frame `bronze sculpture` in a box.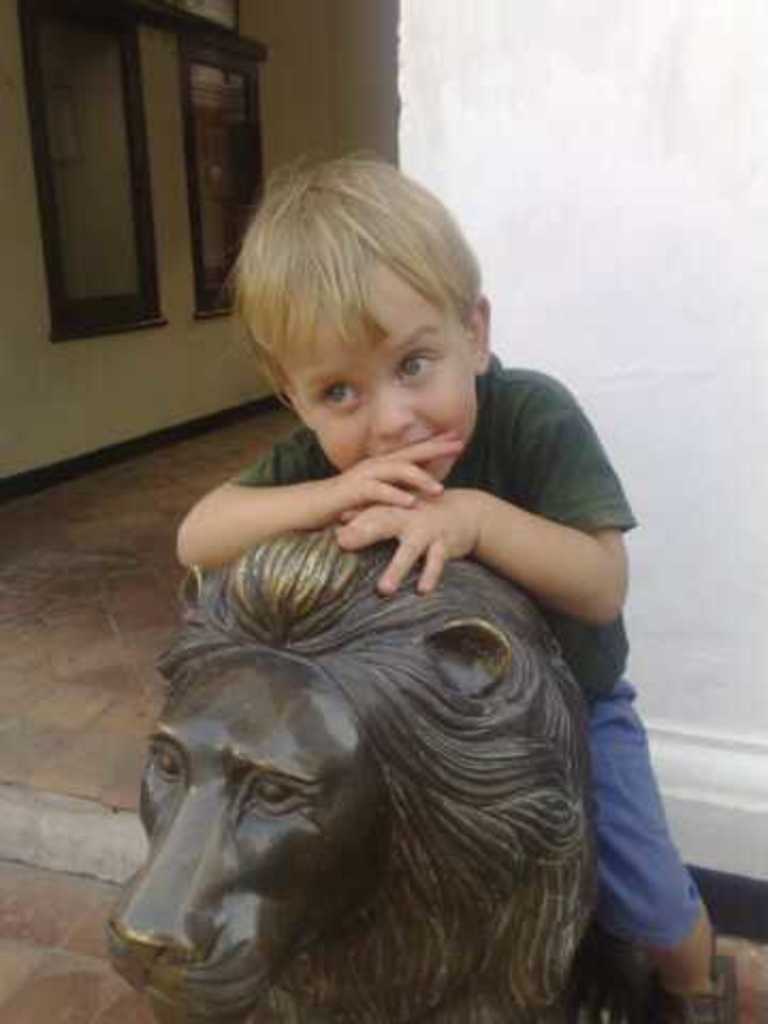
locate(81, 521, 657, 1015).
